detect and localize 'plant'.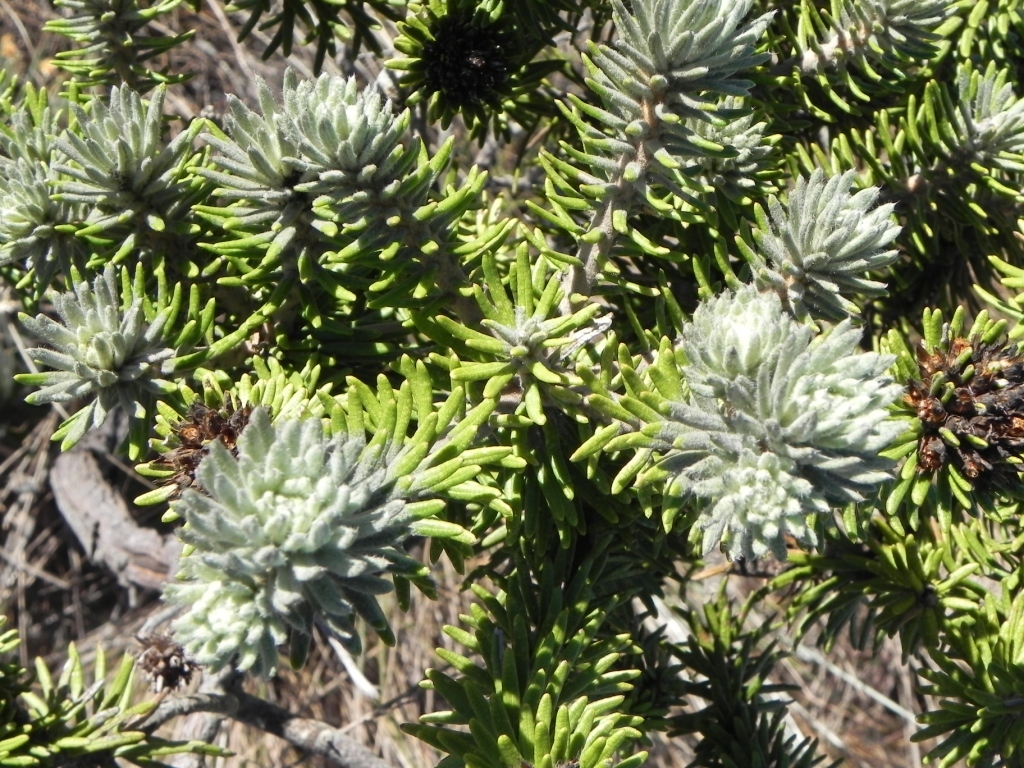
Localized at 181:59:499:306.
